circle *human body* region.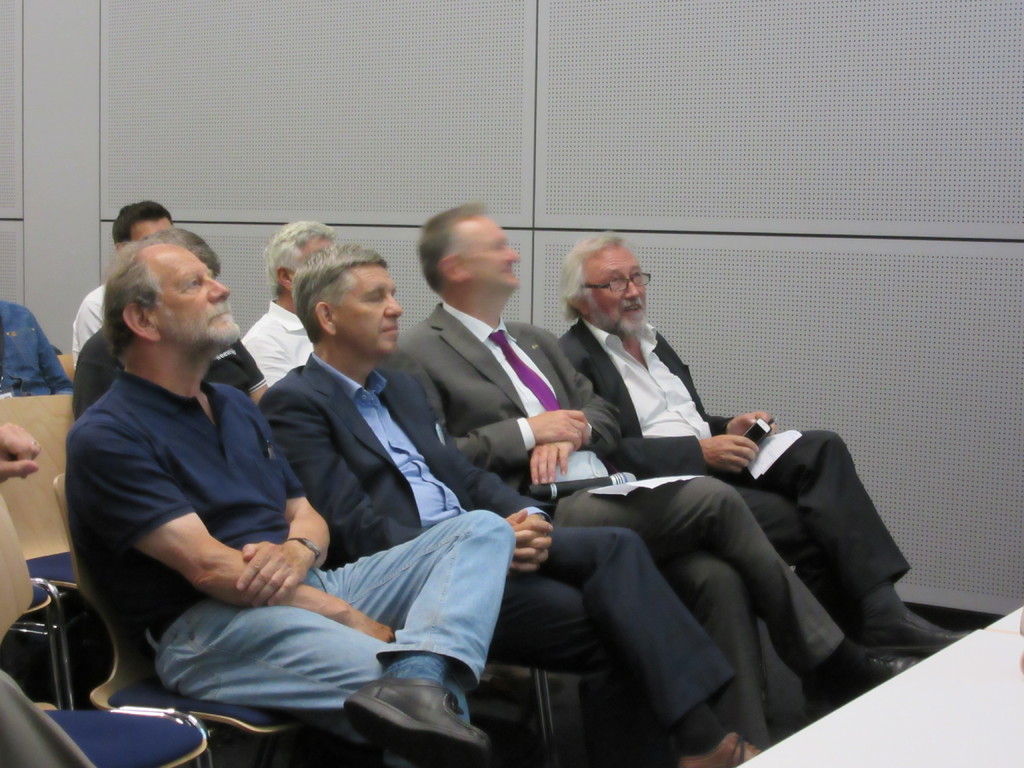
Region: x1=248 y1=224 x2=349 y2=385.
